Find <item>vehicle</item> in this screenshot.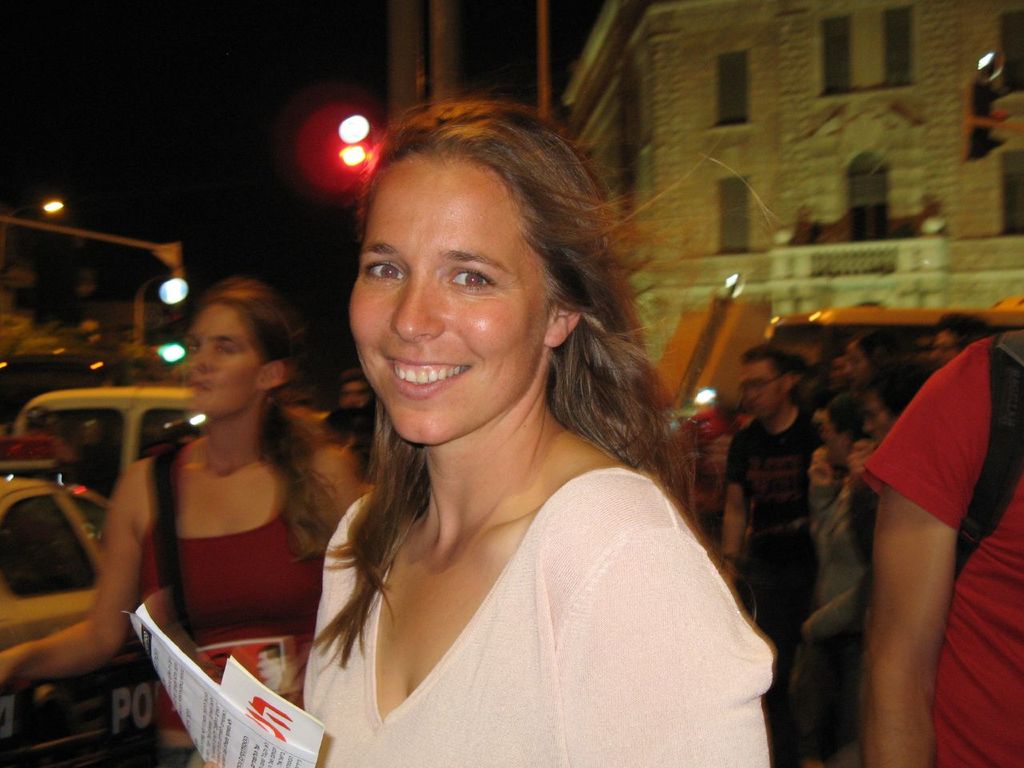
The bounding box for <item>vehicle</item> is box(5, 489, 173, 767).
